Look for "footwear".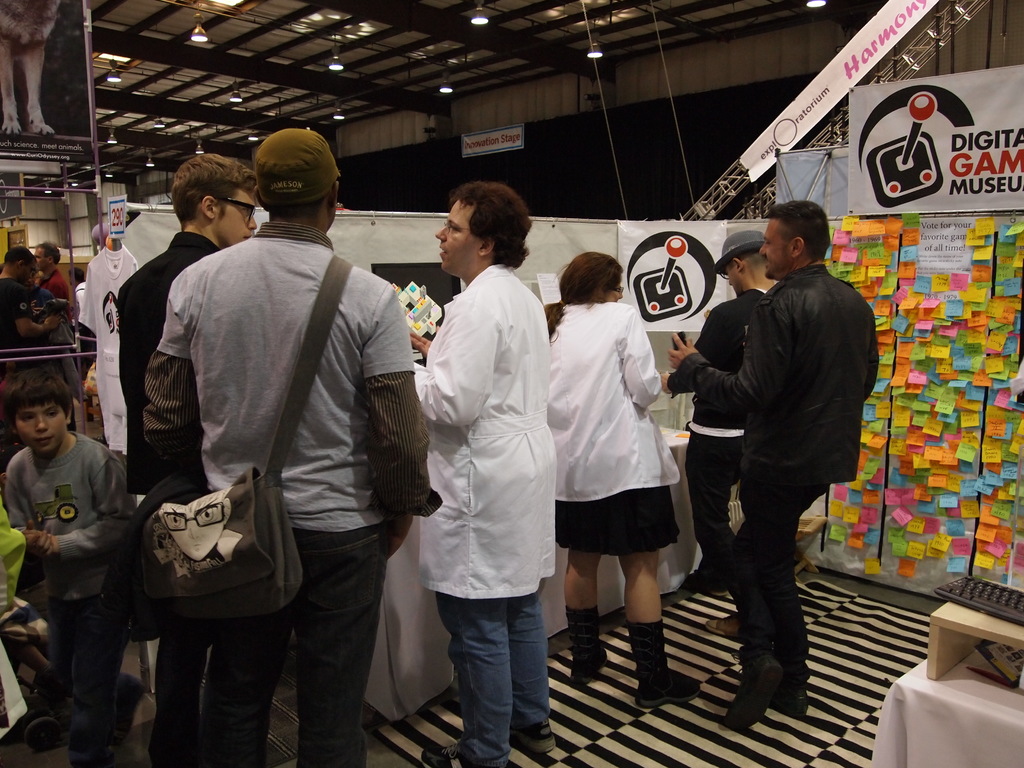
Found: 724/651/783/728.
